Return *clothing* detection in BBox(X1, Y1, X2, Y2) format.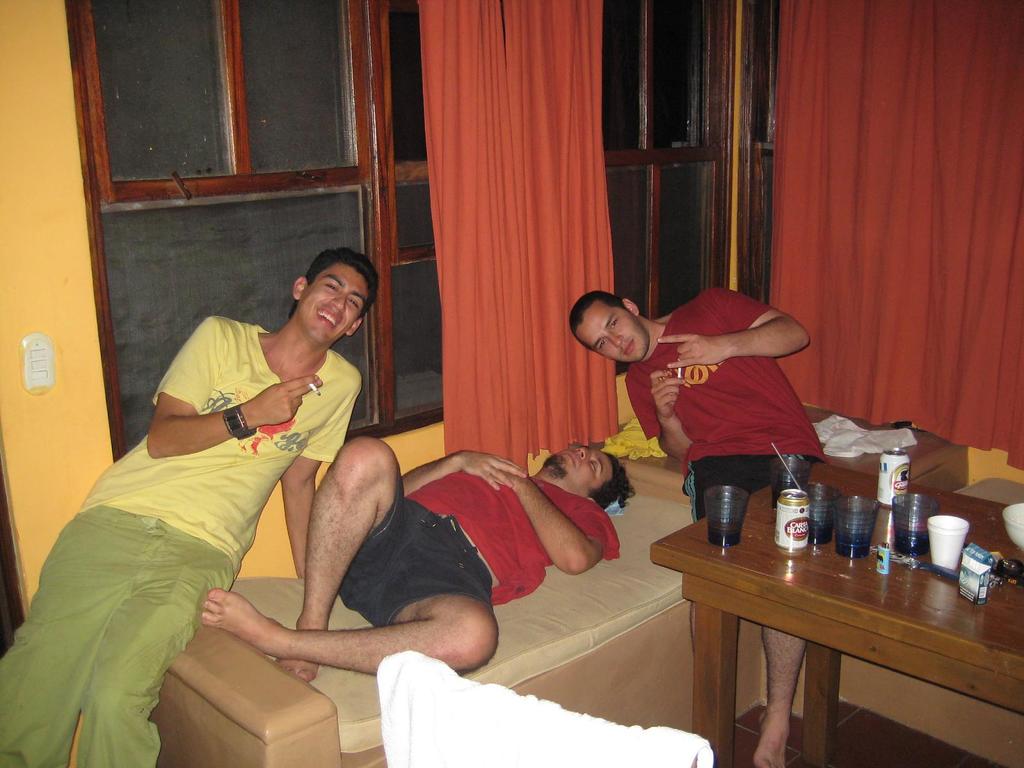
BBox(0, 504, 243, 767).
